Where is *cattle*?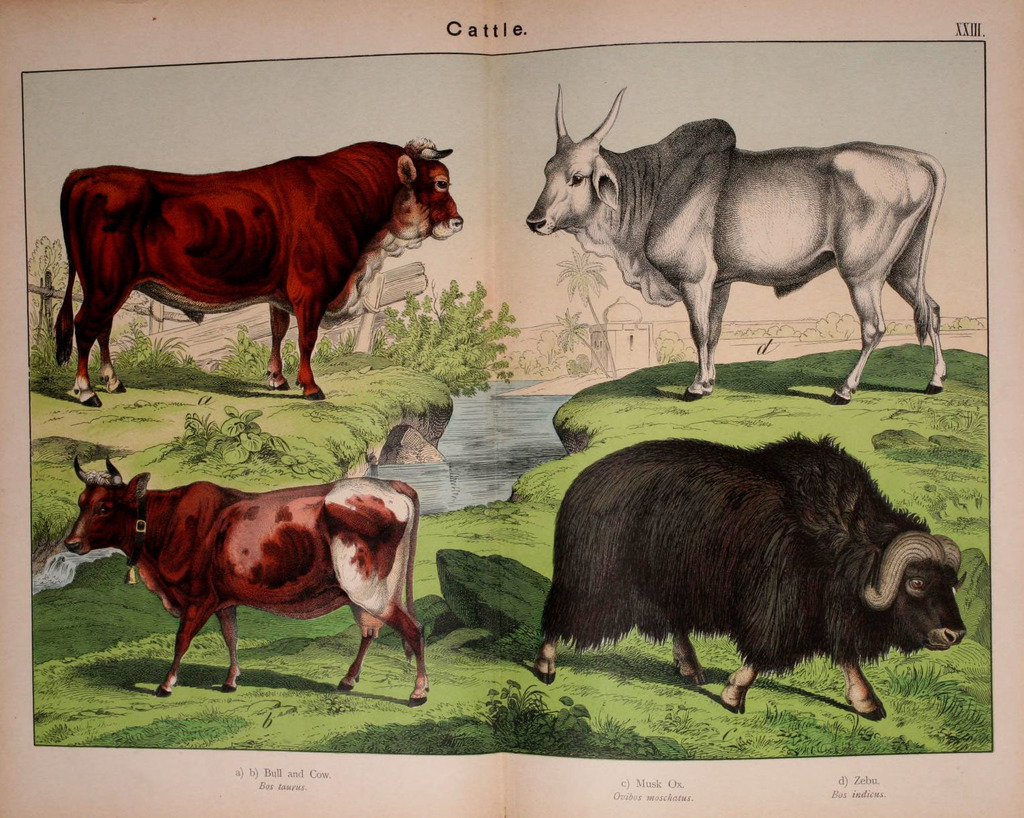
(68,448,438,713).
